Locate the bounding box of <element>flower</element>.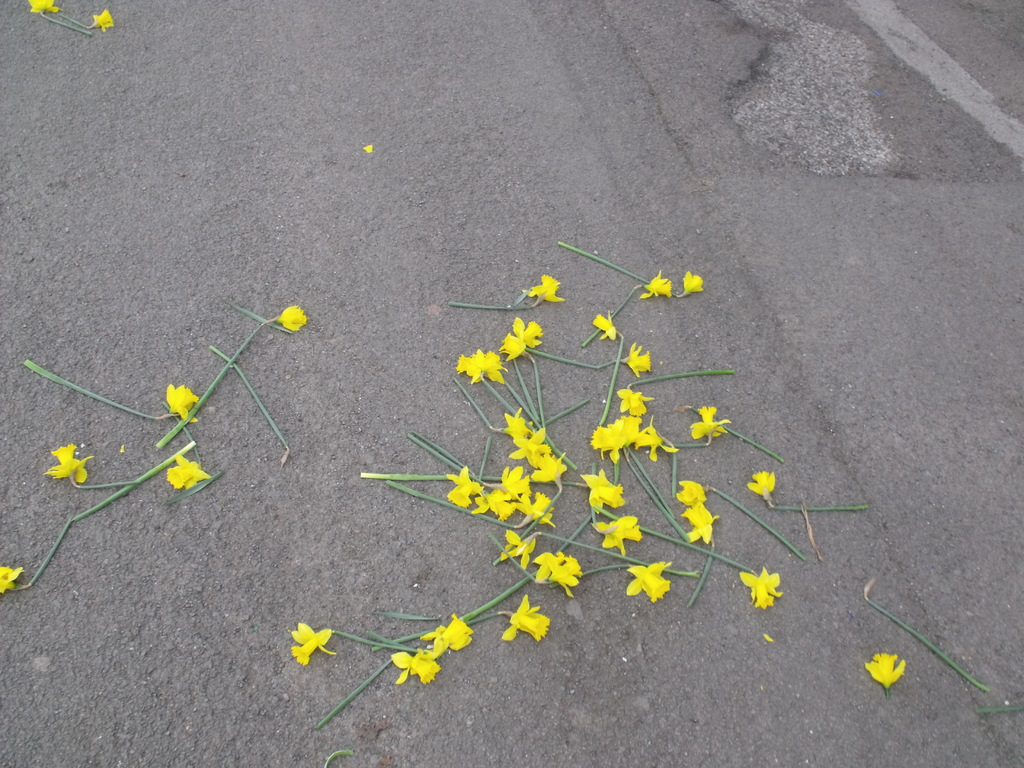
Bounding box: [x1=24, y1=0, x2=60, y2=15].
